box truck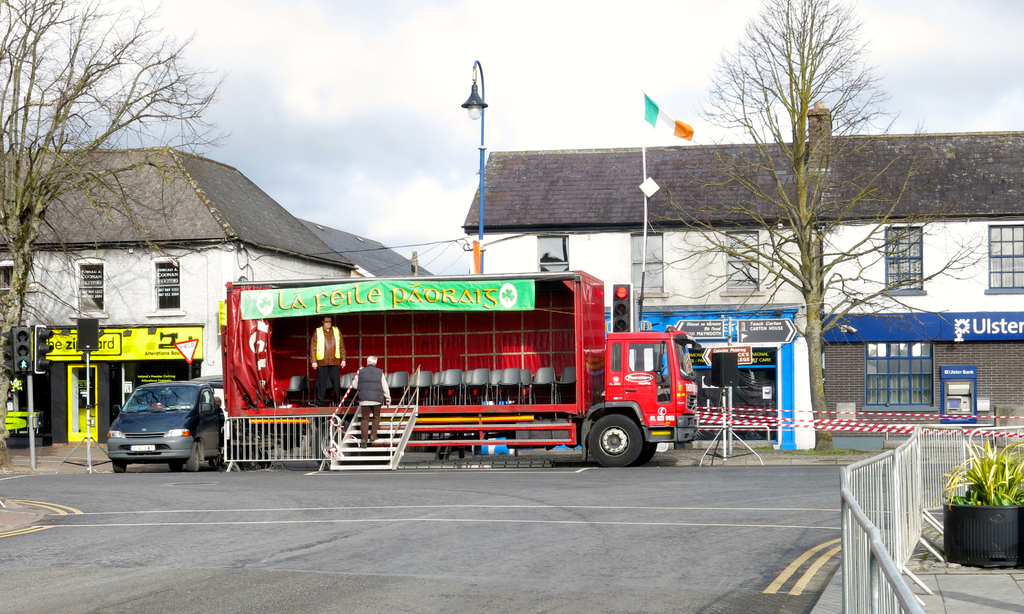
box=[143, 262, 701, 475]
